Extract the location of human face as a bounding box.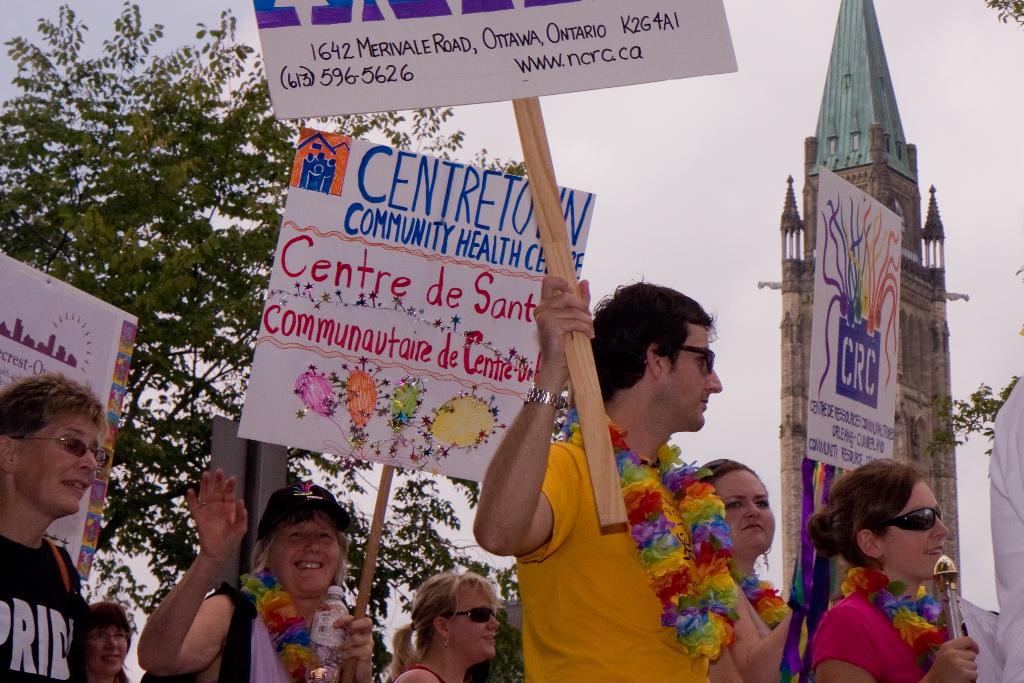
(877,481,950,579).
